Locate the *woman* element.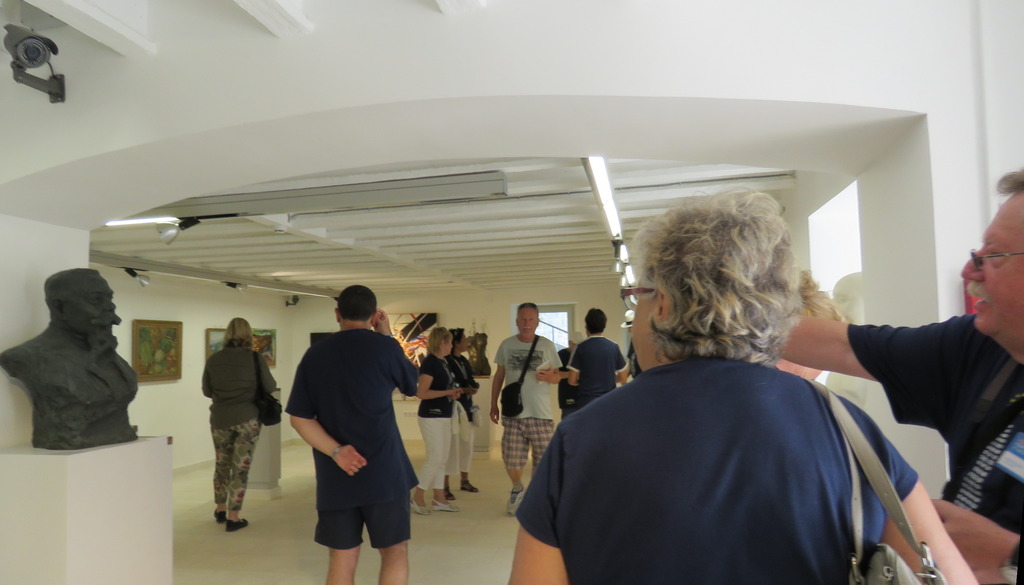
Element bbox: [left=410, top=328, right=460, bottom=515].
